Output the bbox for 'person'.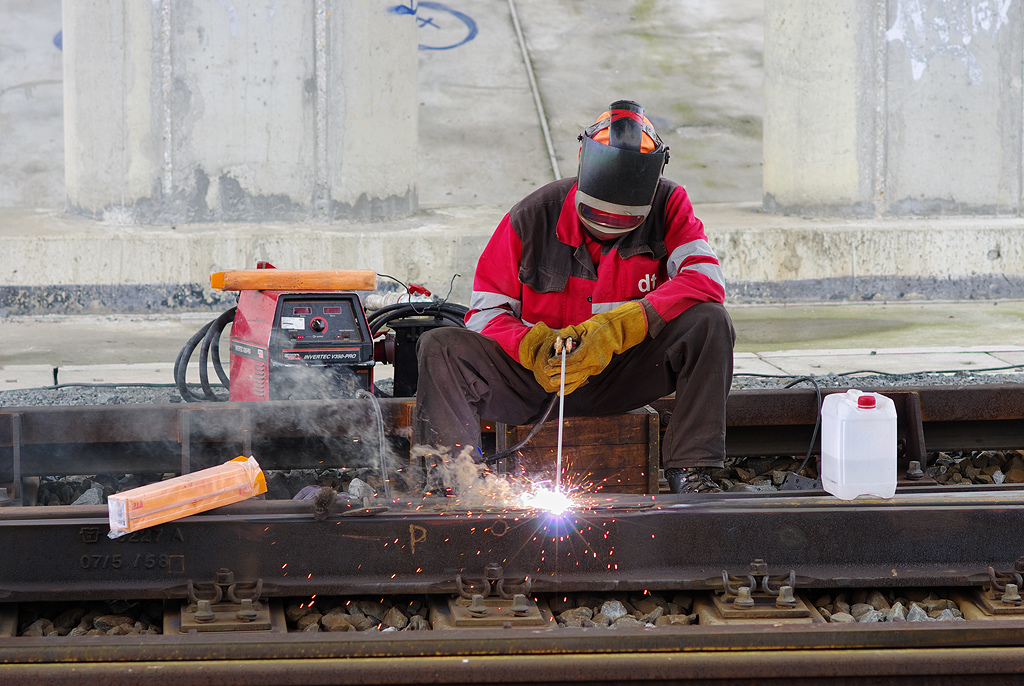
BBox(444, 99, 729, 500).
